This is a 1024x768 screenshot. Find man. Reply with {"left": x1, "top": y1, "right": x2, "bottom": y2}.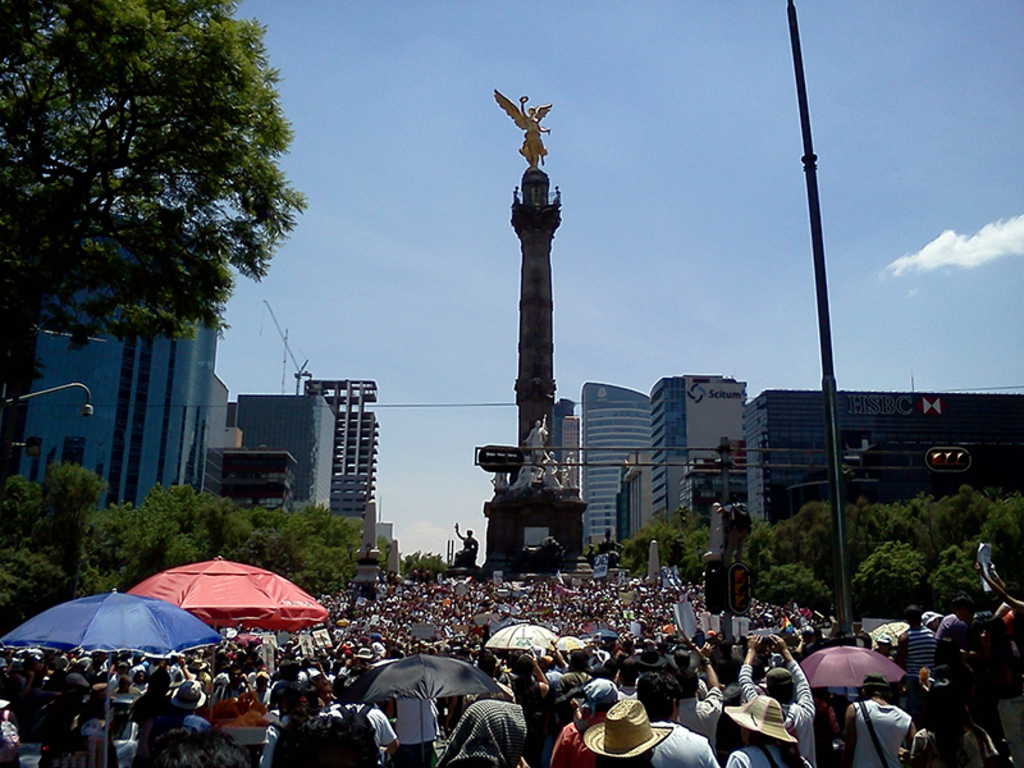
{"left": 731, "top": 630, "right": 815, "bottom": 767}.
